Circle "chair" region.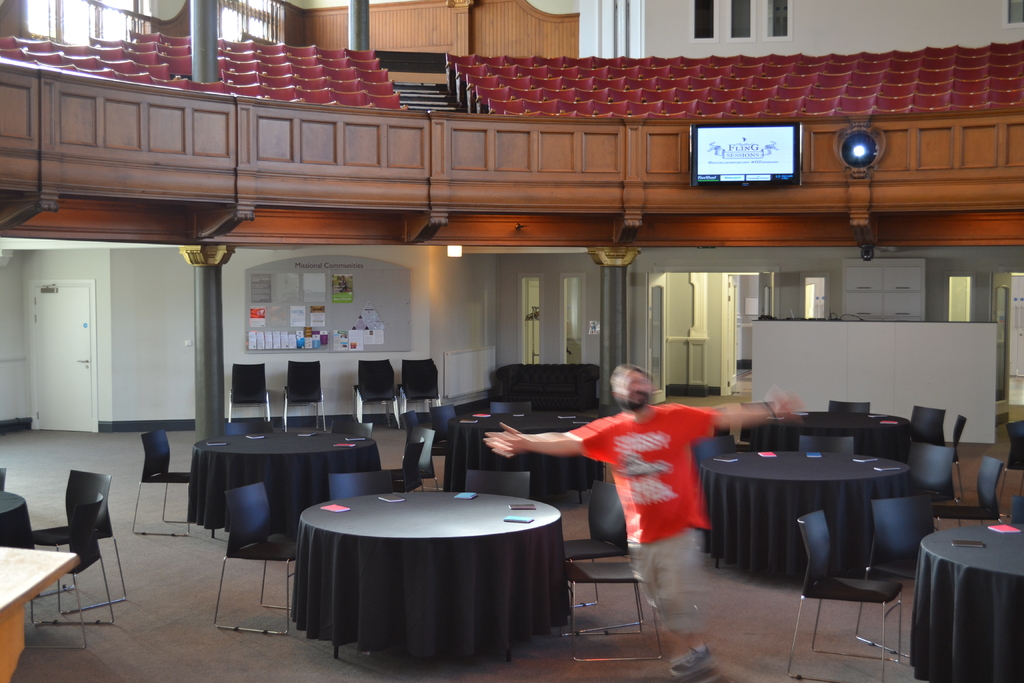
Region: [left=918, top=447, right=961, bottom=516].
